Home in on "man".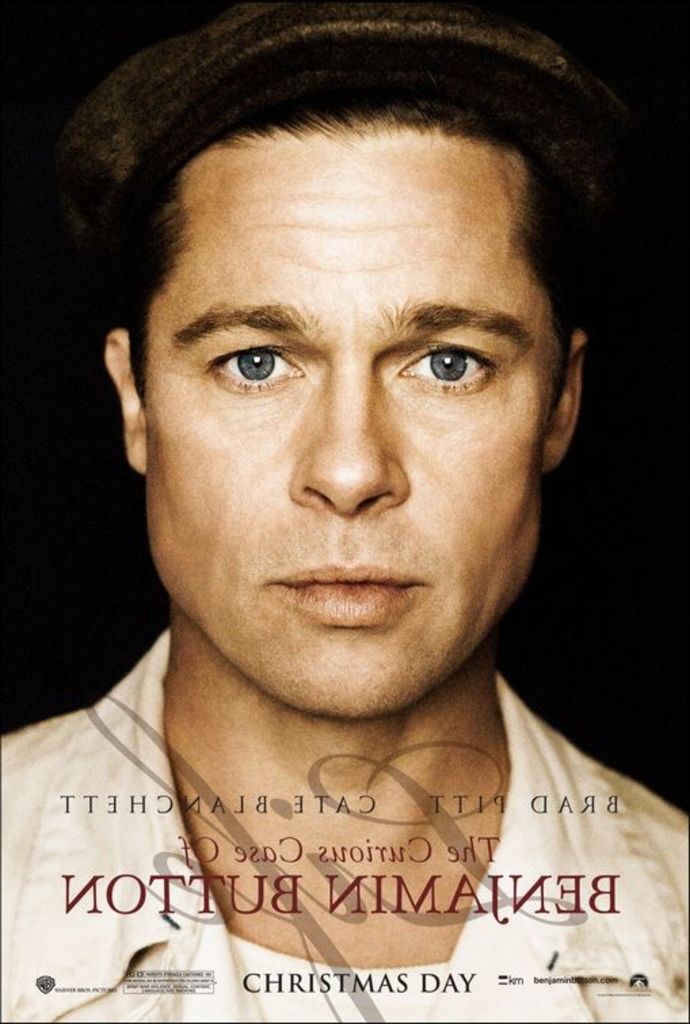
Homed in at [0, 33, 689, 986].
